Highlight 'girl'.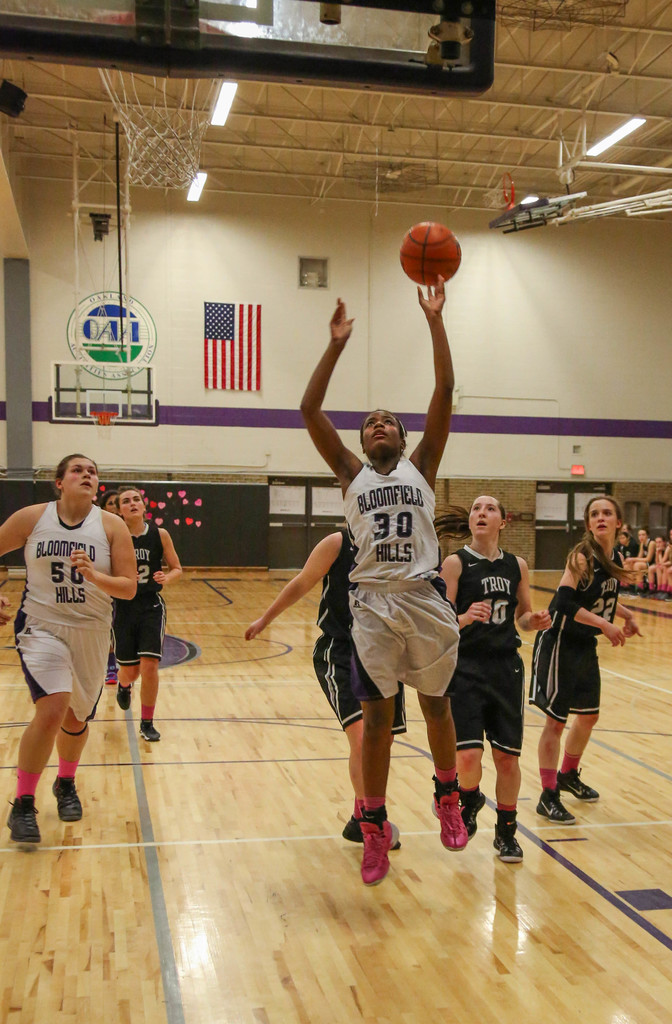
Highlighted region: [left=526, top=497, right=641, bottom=829].
